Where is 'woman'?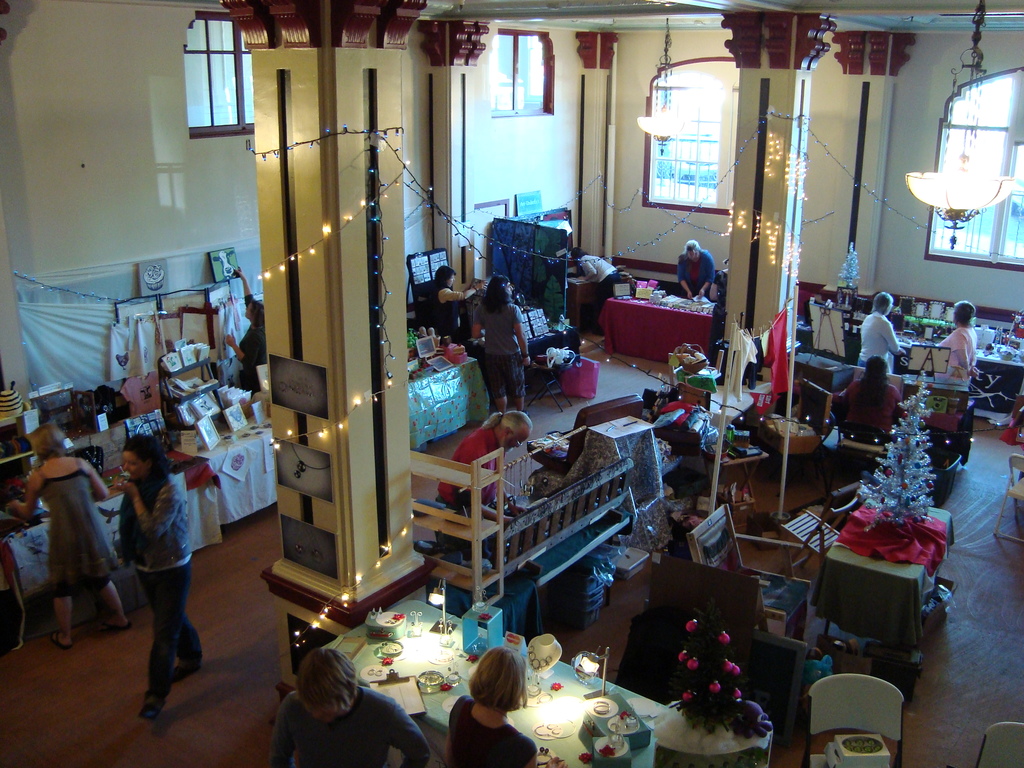
[left=840, top=356, right=906, bottom=433].
